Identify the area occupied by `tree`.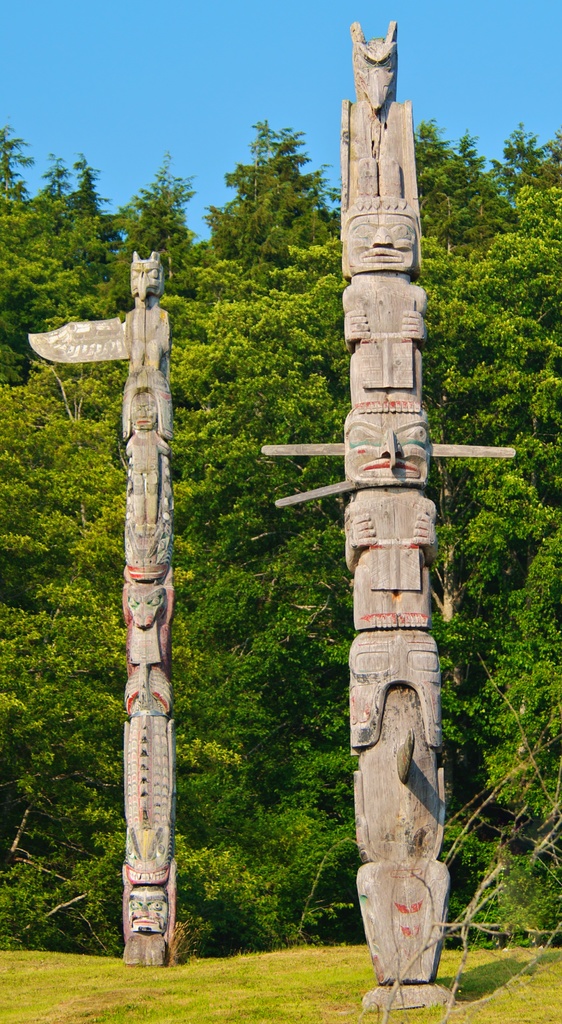
Area: crop(0, 95, 561, 928).
